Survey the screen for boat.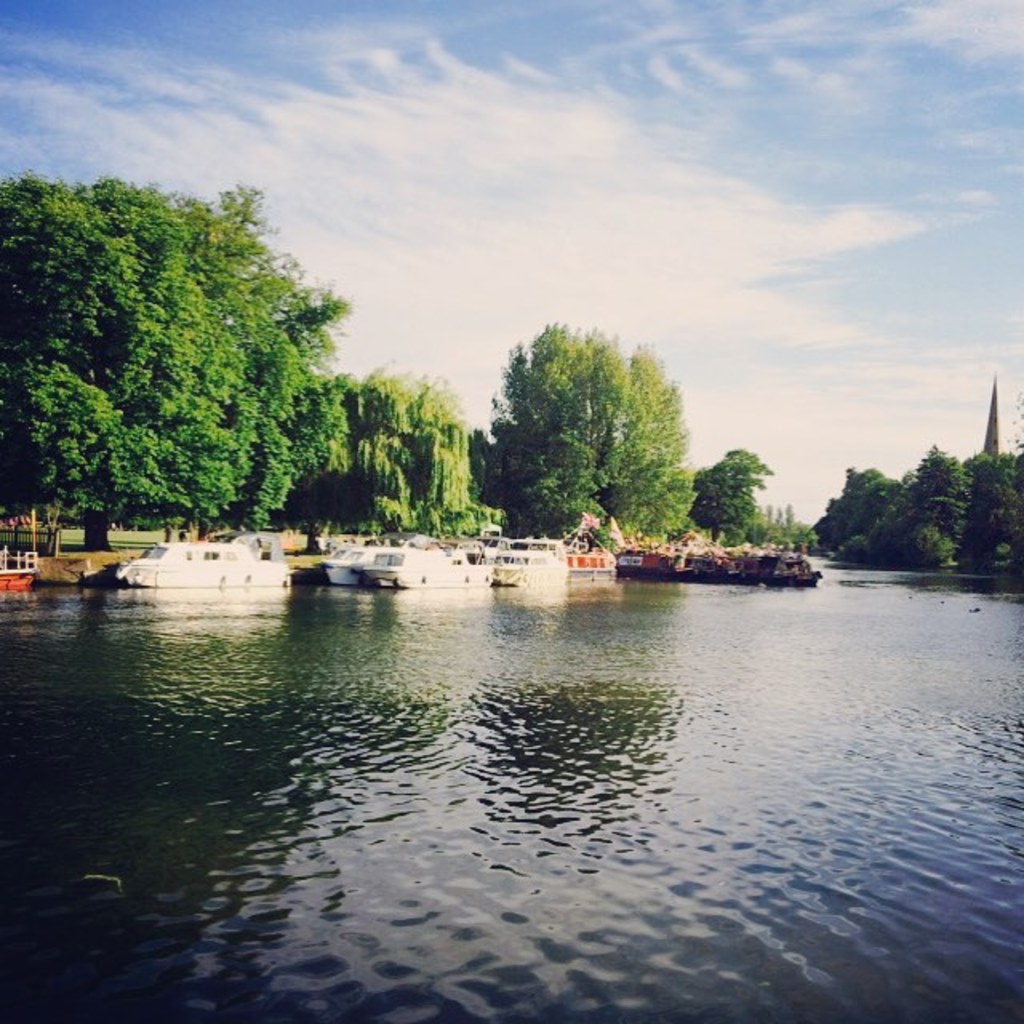
Survey found: (left=112, top=510, right=293, bottom=590).
